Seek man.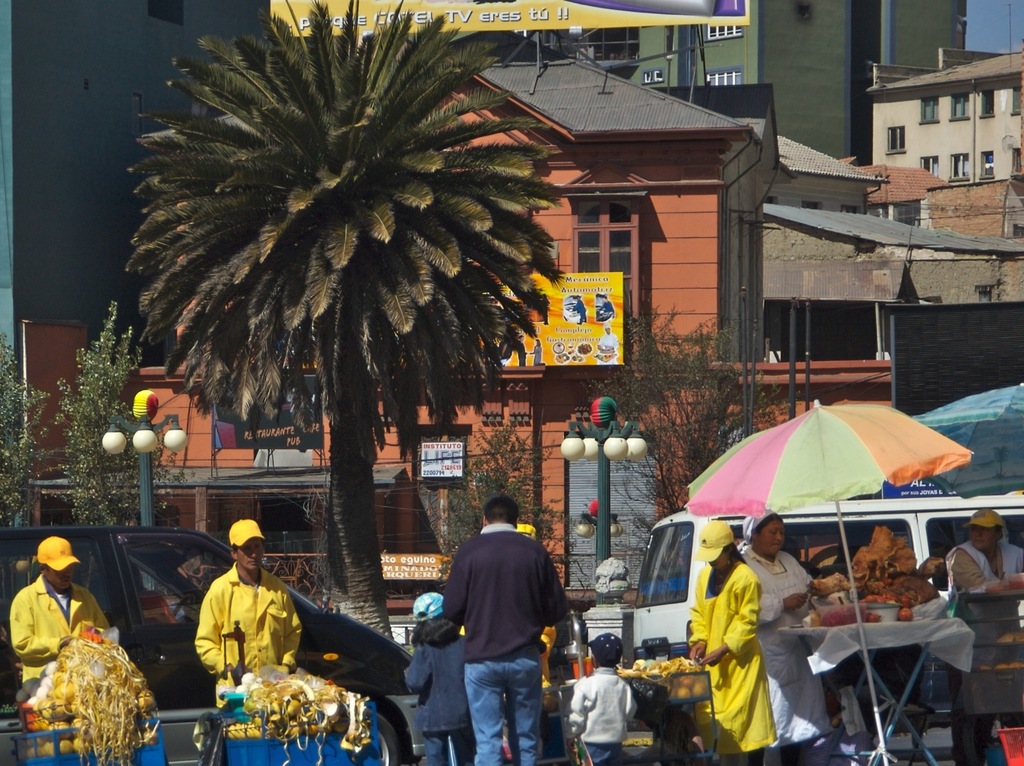
[x1=943, y1=508, x2=1023, y2=765].
